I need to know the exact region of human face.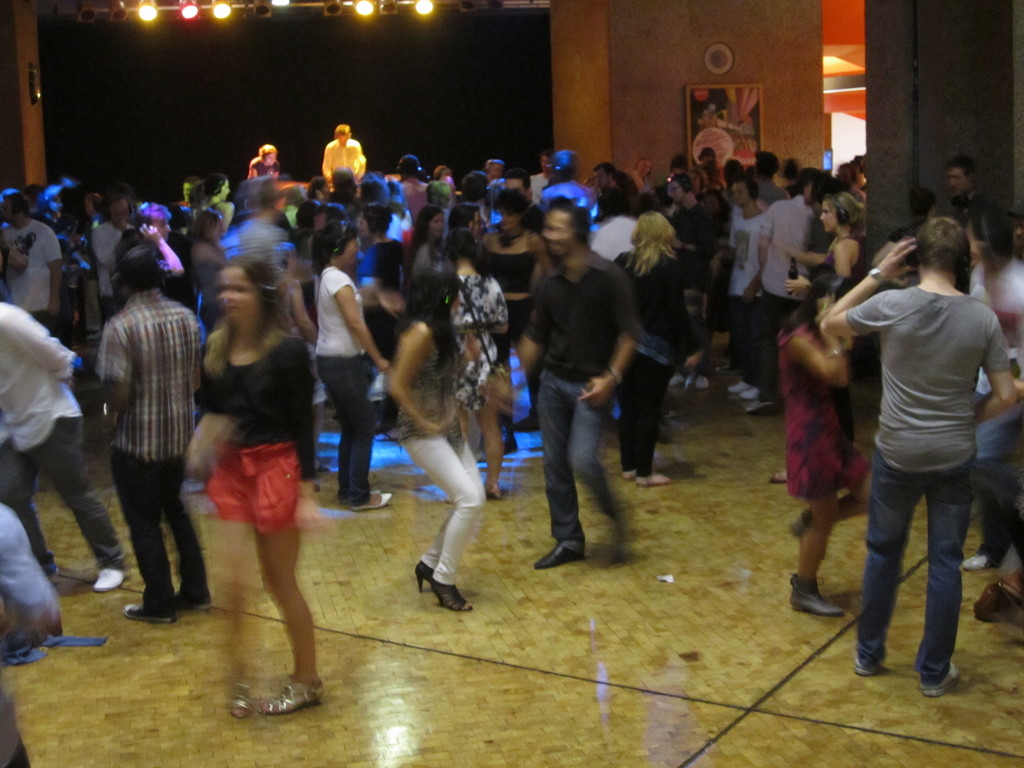
Region: bbox=[819, 202, 839, 232].
